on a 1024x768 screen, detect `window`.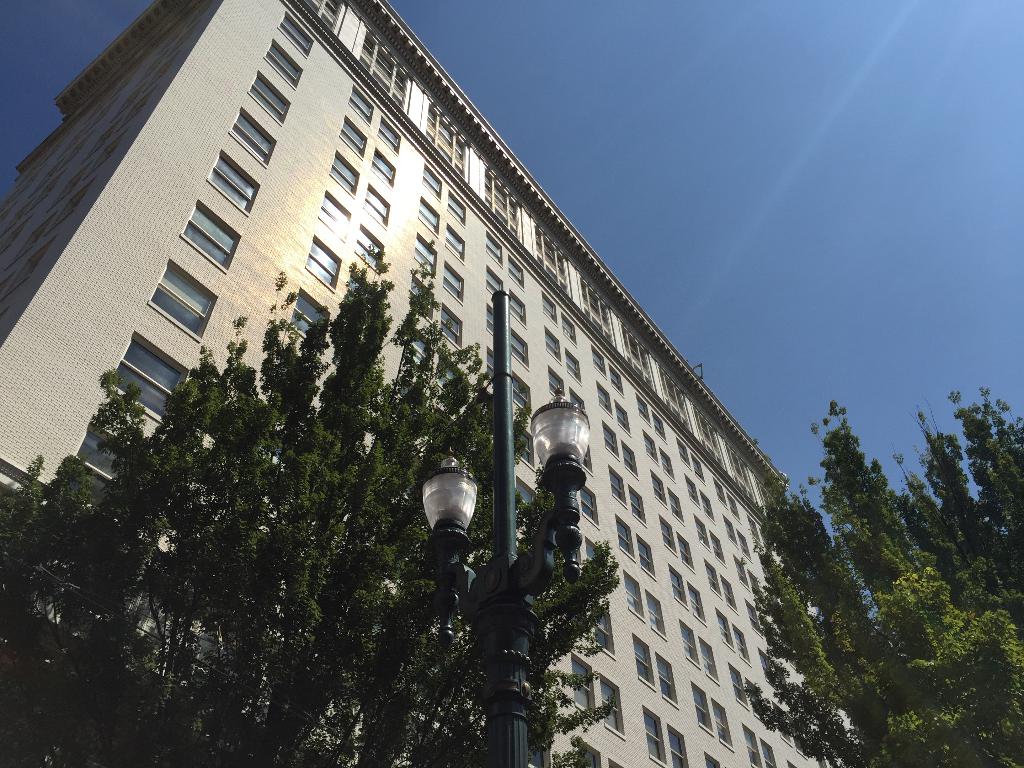
(x1=292, y1=7, x2=315, y2=52).
